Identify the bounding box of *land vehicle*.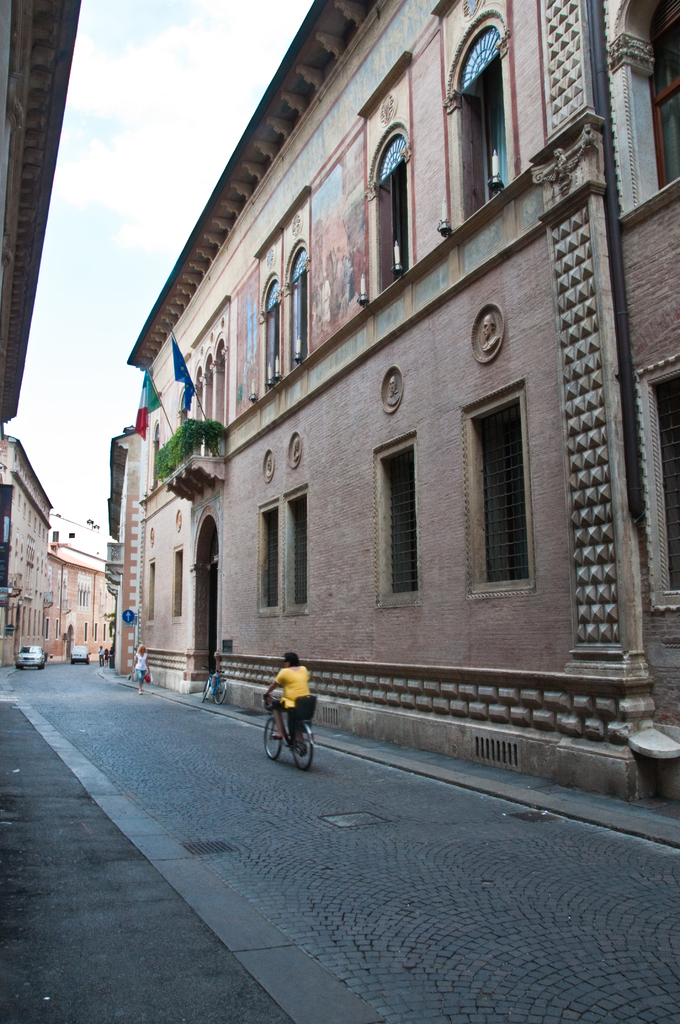
(72, 648, 86, 660).
